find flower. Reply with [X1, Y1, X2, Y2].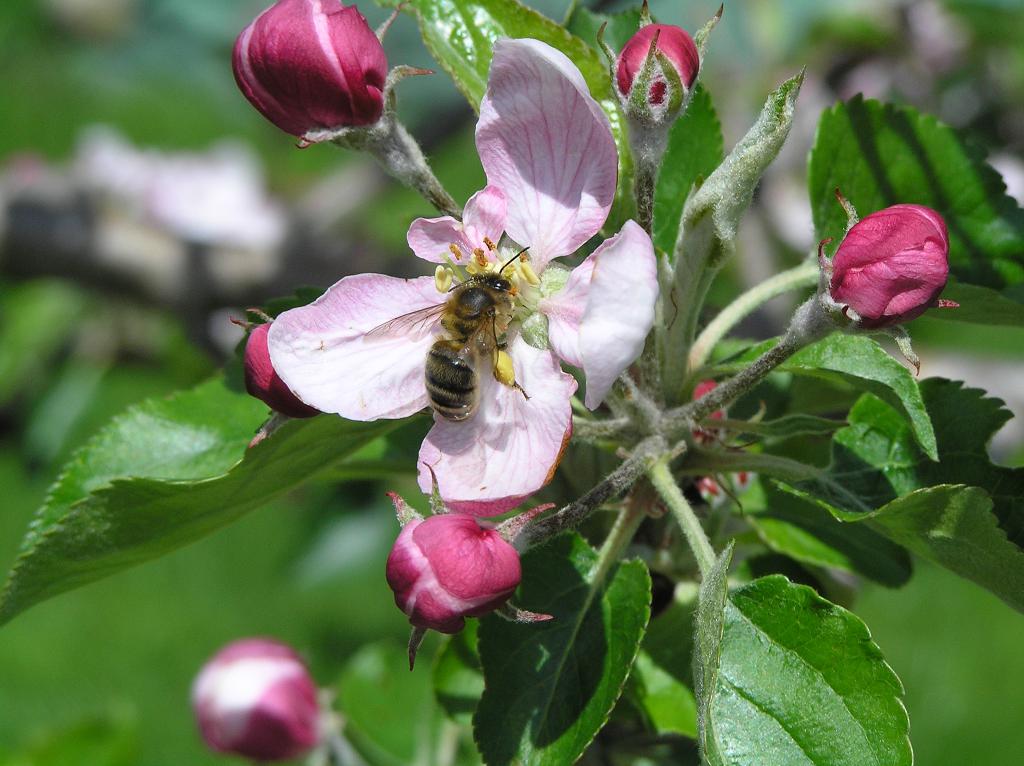
[264, 40, 665, 509].
